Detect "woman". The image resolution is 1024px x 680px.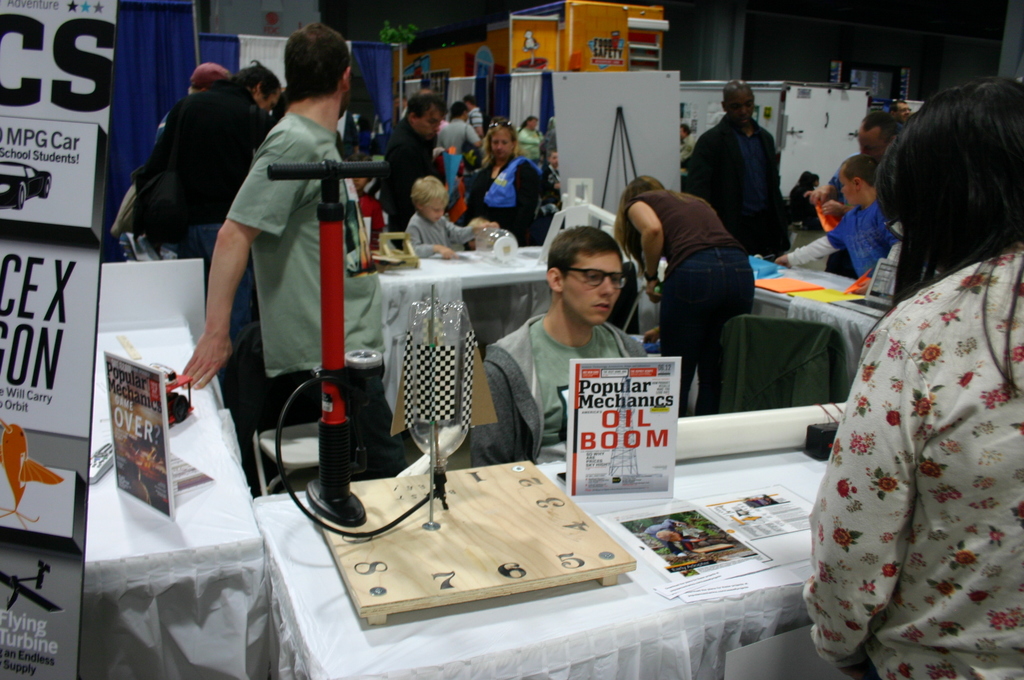
x1=458, y1=122, x2=548, y2=246.
